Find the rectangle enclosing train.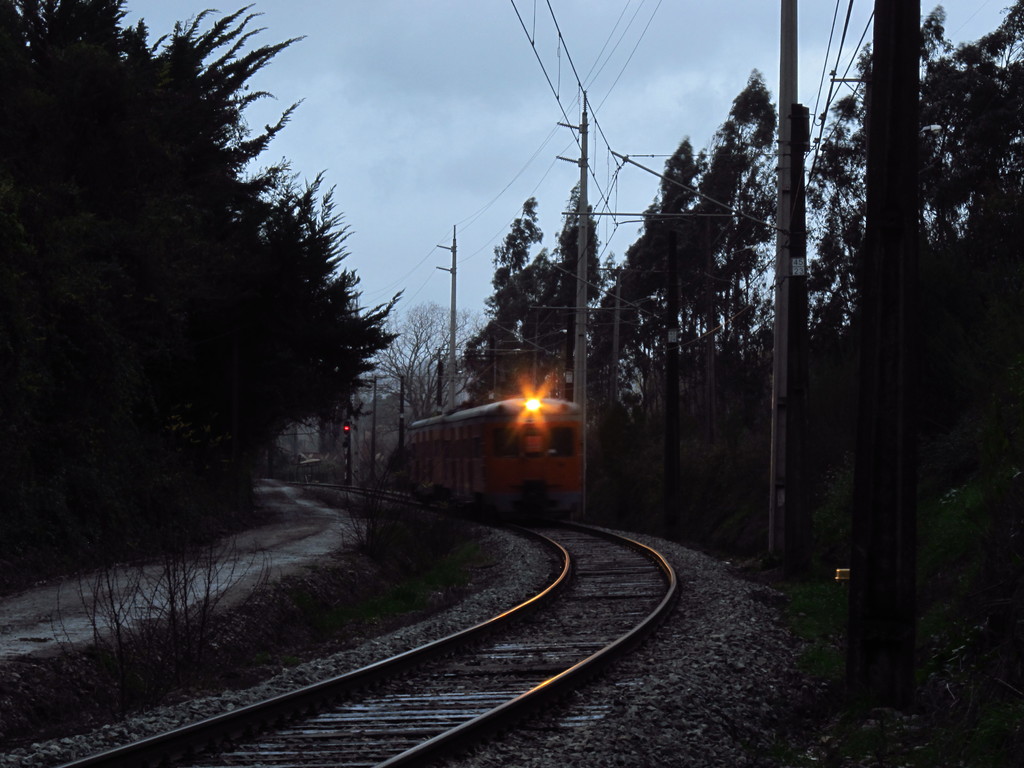
<bbox>387, 388, 593, 532</bbox>.
